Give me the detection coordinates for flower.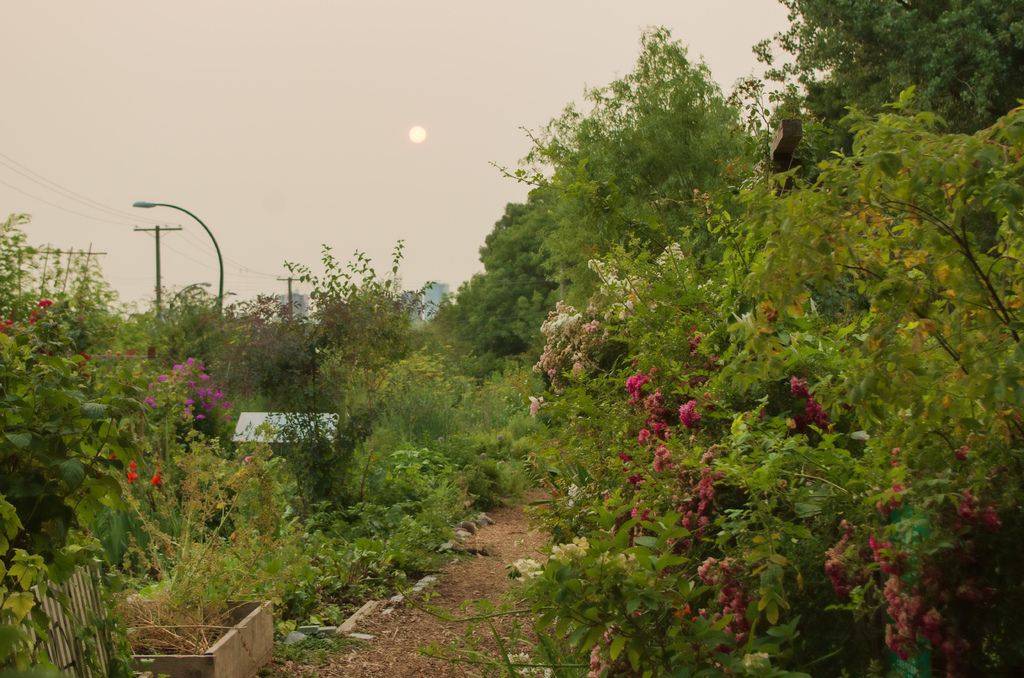
bbox=[29, 307, 40, 322].
